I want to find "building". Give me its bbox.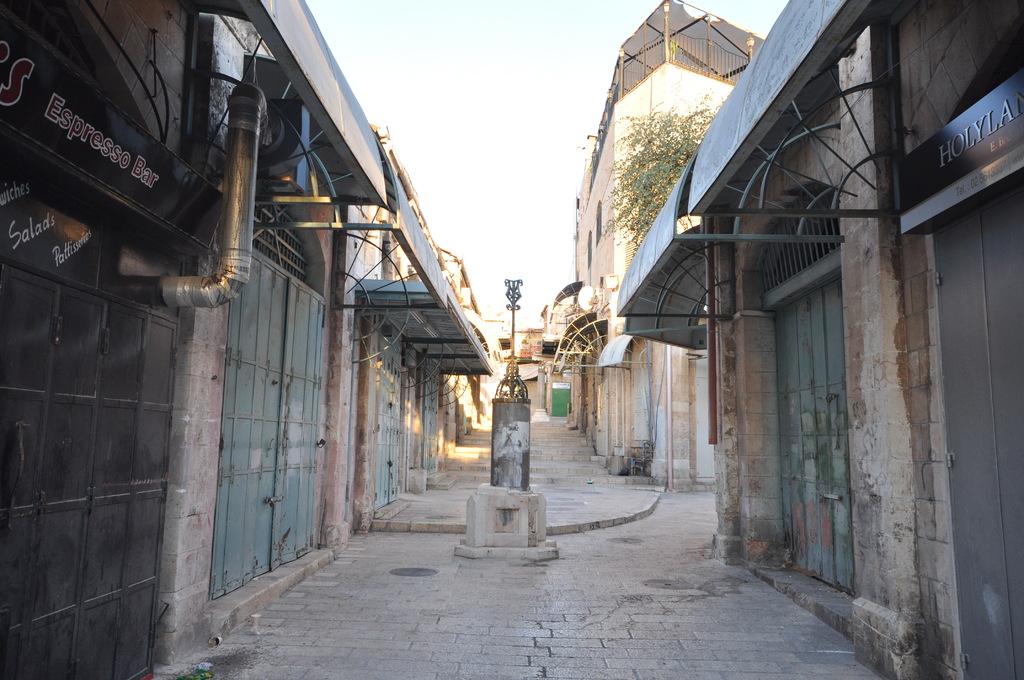
<region>617, 0, 1023, 679</region>.
